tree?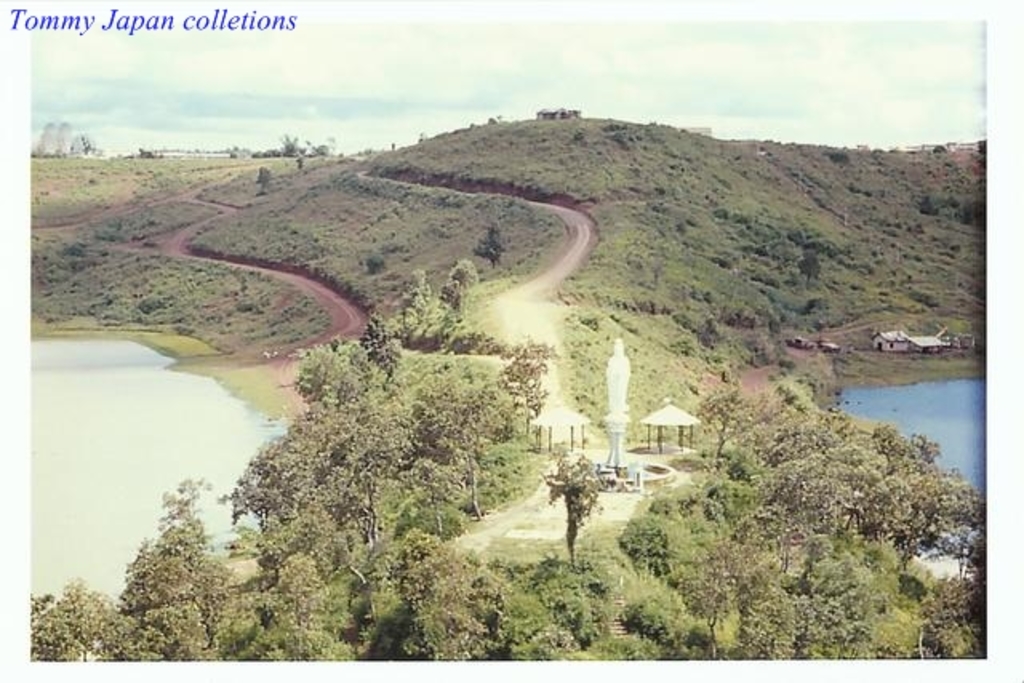
select_region(27, 579, 107, 661)
